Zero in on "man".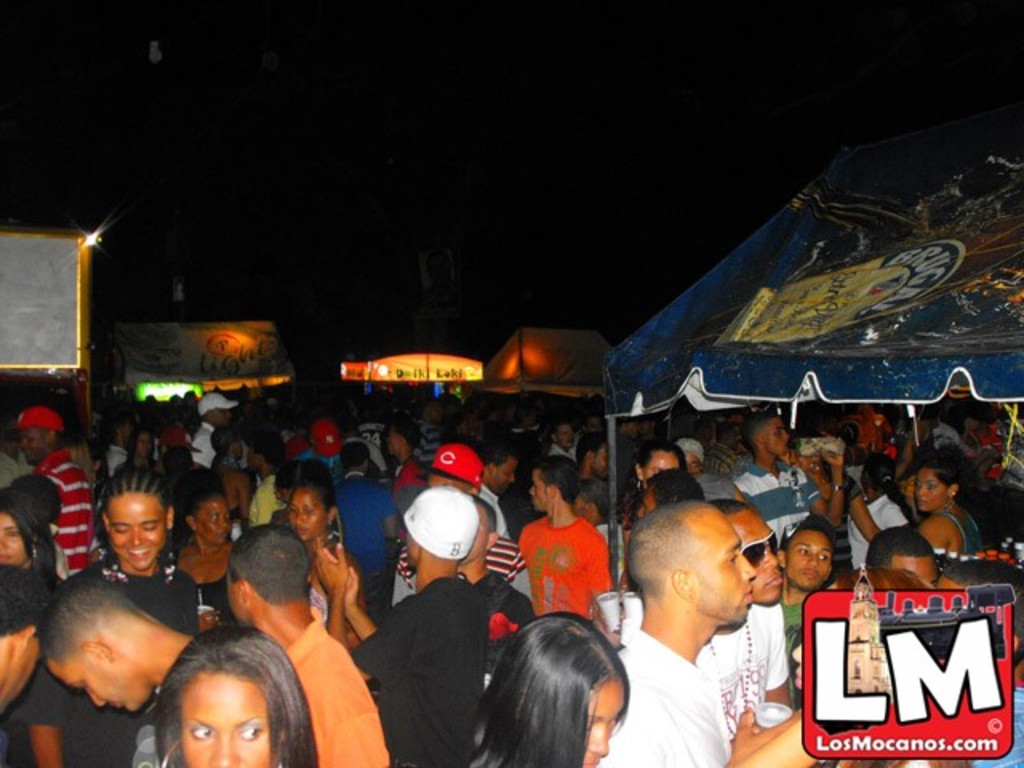
Zeroed in: left=48, top=579, right=197, bottom=712.
